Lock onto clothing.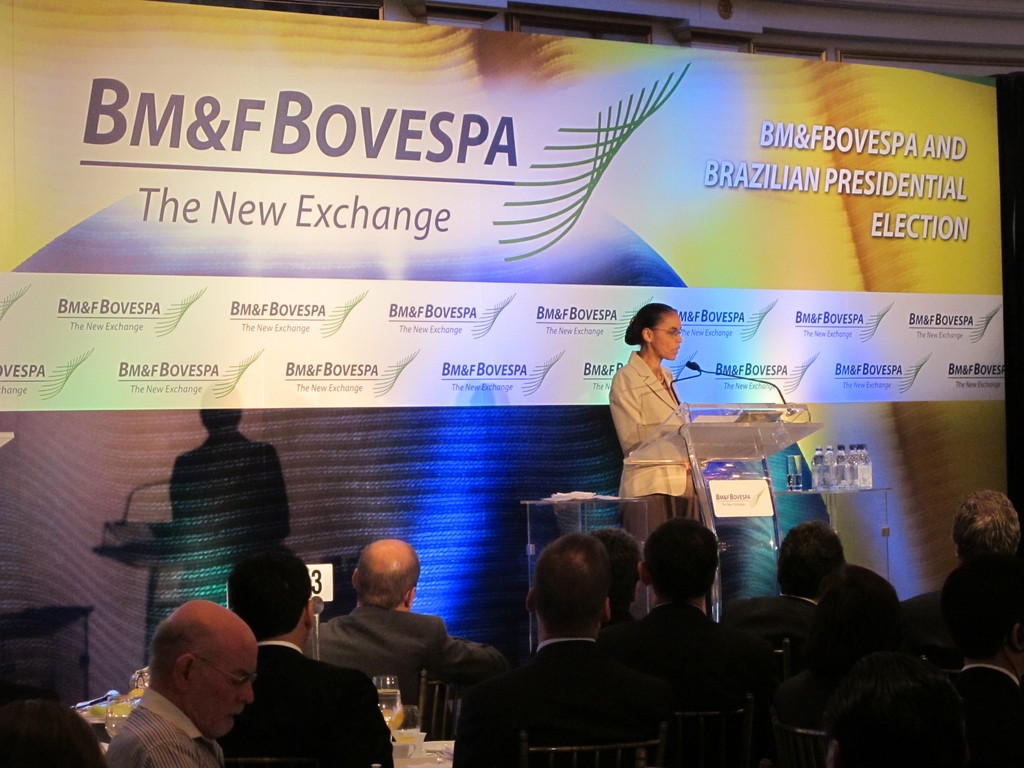
Locked: l=945, t=659, r=1022, b=767.
